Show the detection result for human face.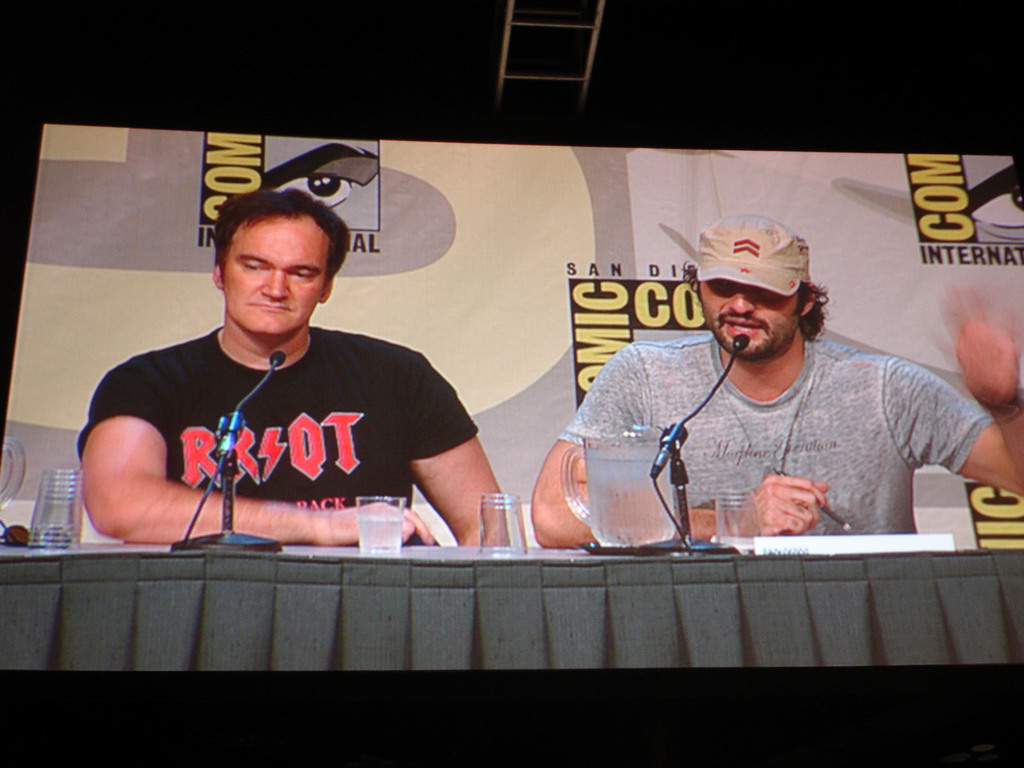
(221, 214, 330, 338).
